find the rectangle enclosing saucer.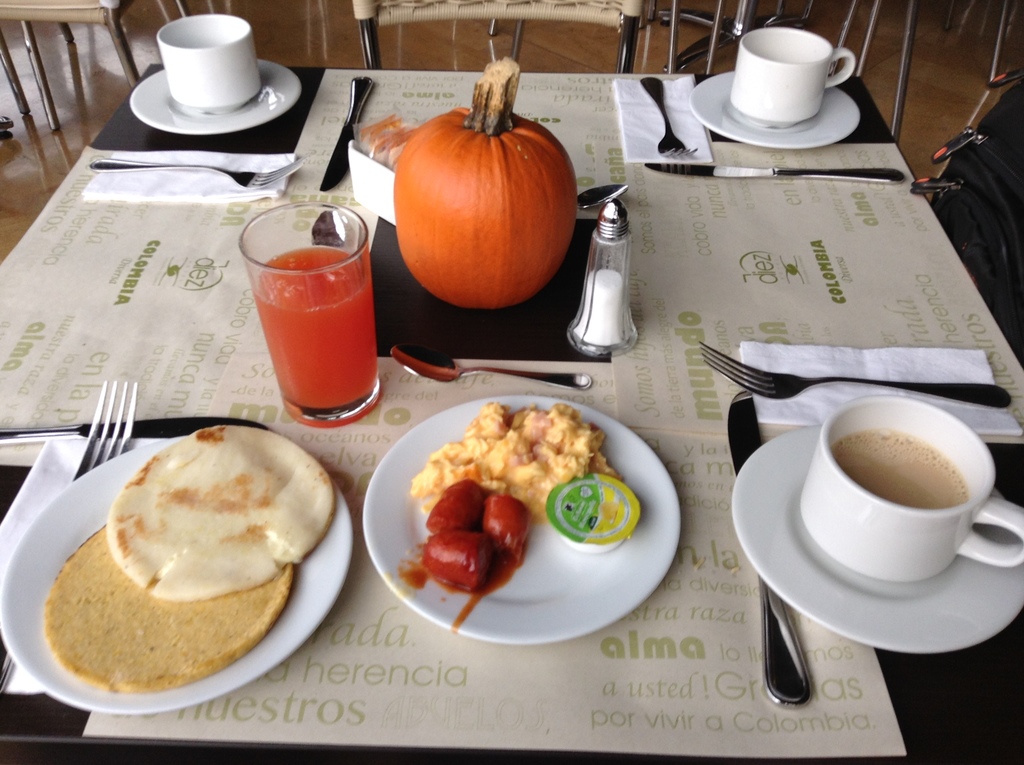
(732, 424, 1023, 656).
